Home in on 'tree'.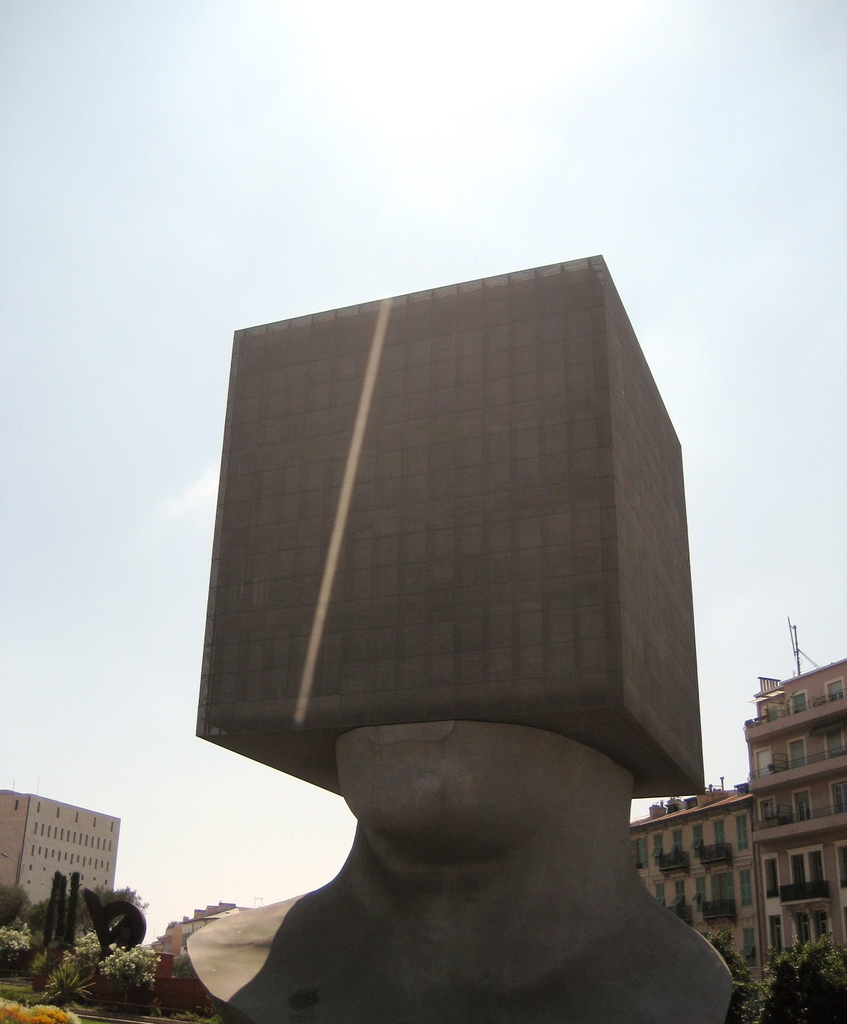
Homed in at rect(78, 928, 184, 1023).
